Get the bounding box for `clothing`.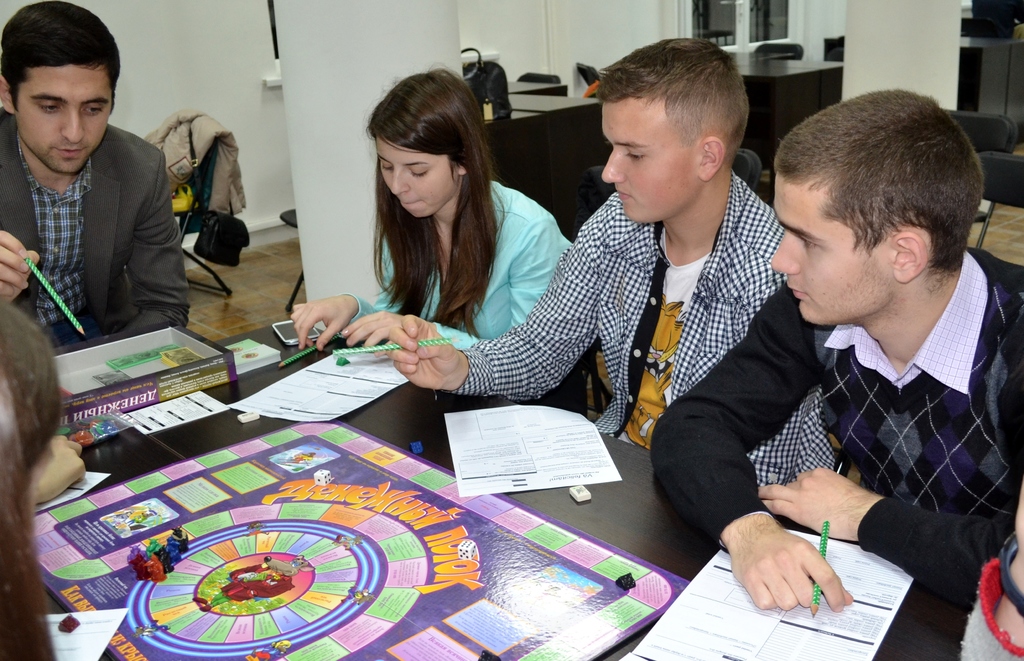
<box>653,248,1023,619</box>.
